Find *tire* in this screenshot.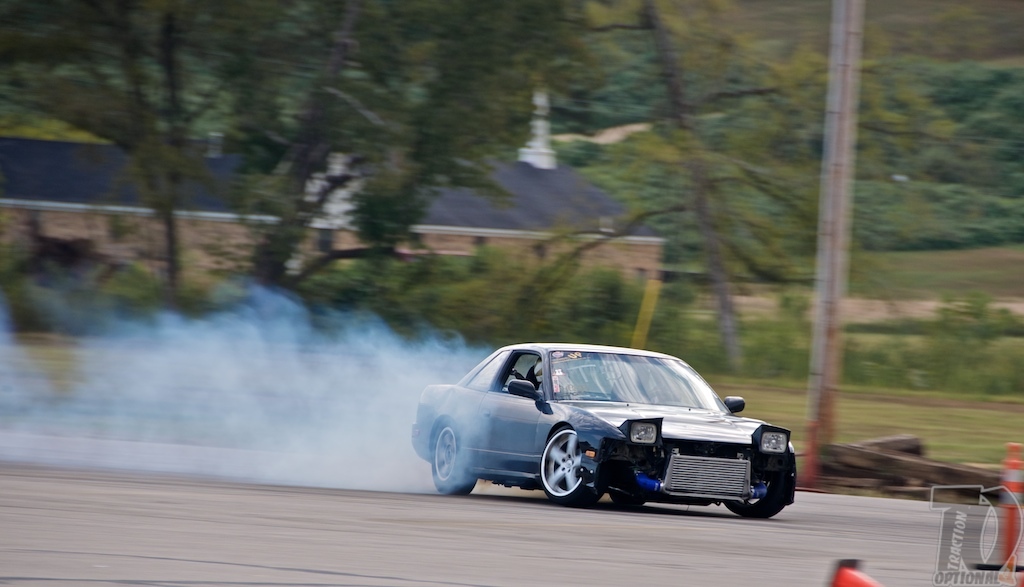
The bounding box for *tire* is bbox=(718, 496, 787, 525).
